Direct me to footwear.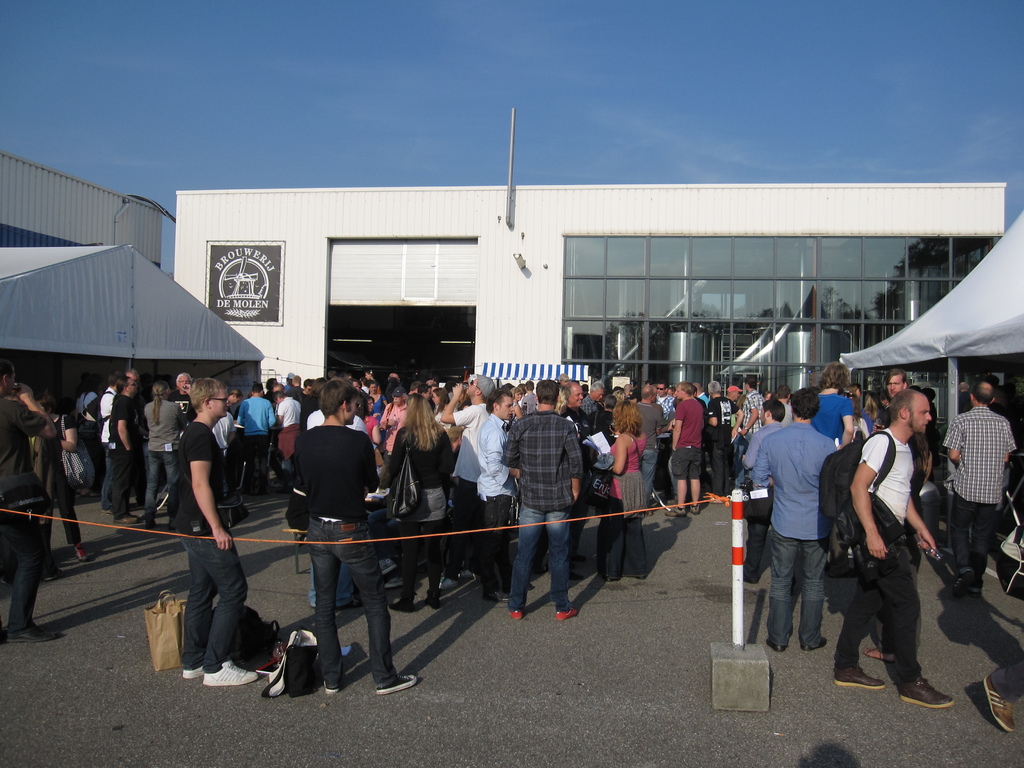
Direction: 421:593:443:611.
